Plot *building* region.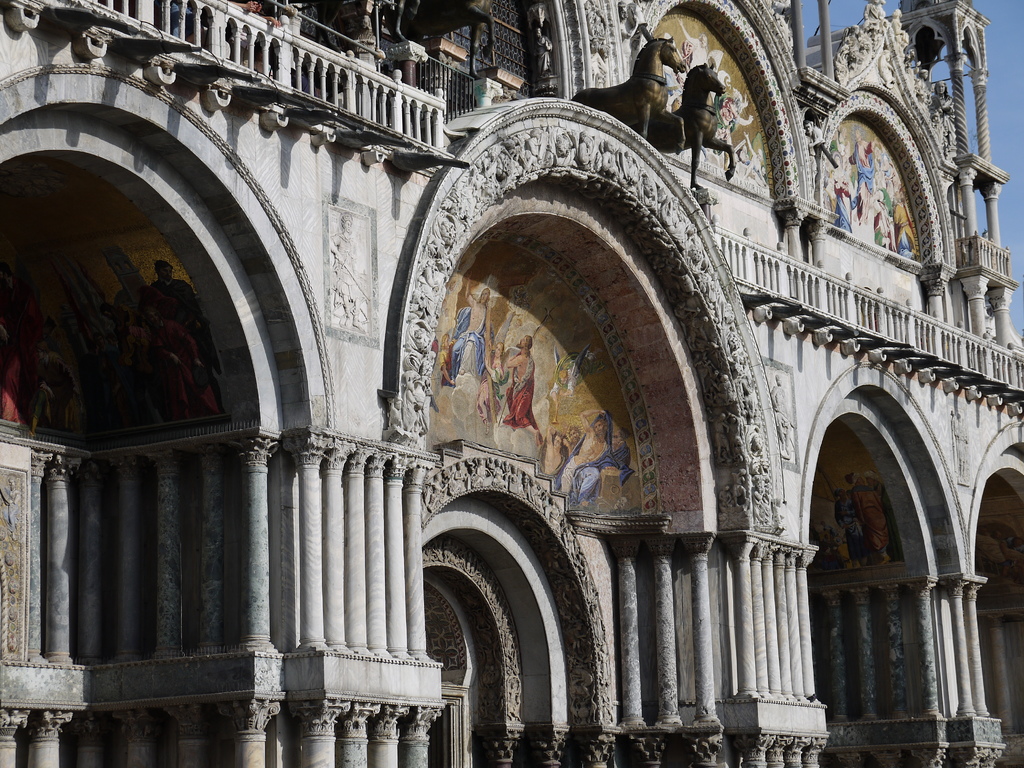
Plotted at crop(0, 0, 1023, 767).
